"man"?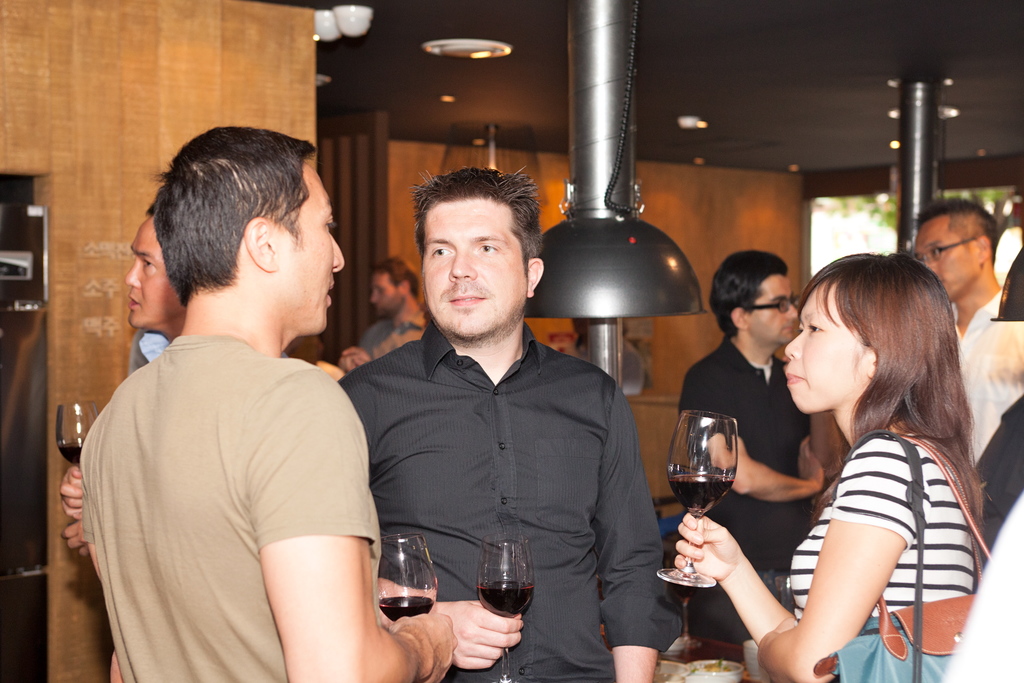
111,189,203,377
